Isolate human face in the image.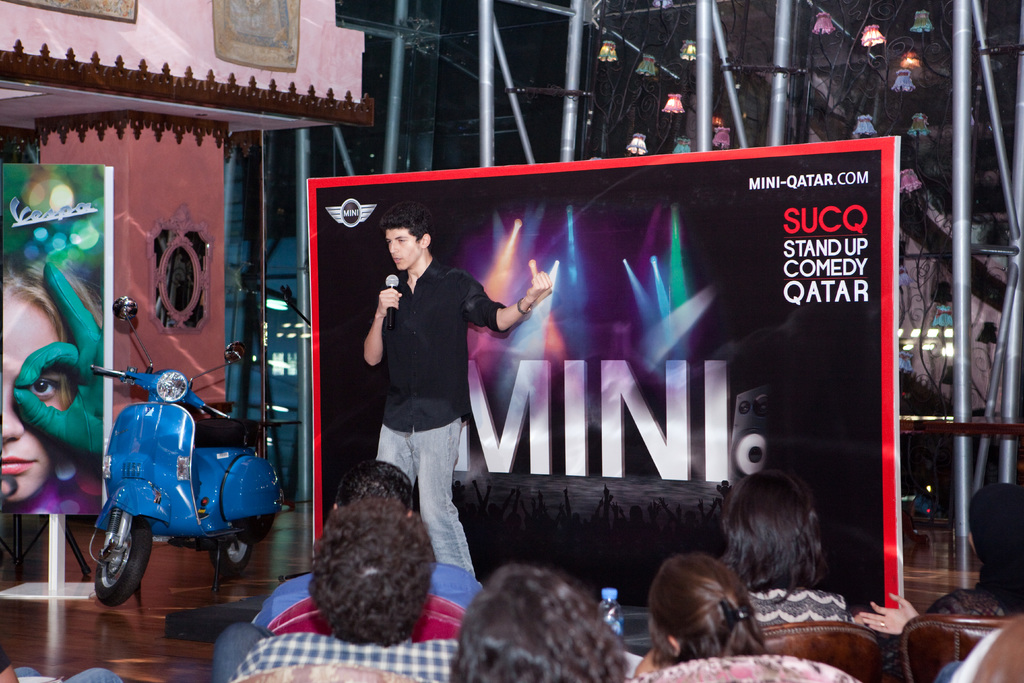
Isolated region: box=[385, 227, 422, 270].
